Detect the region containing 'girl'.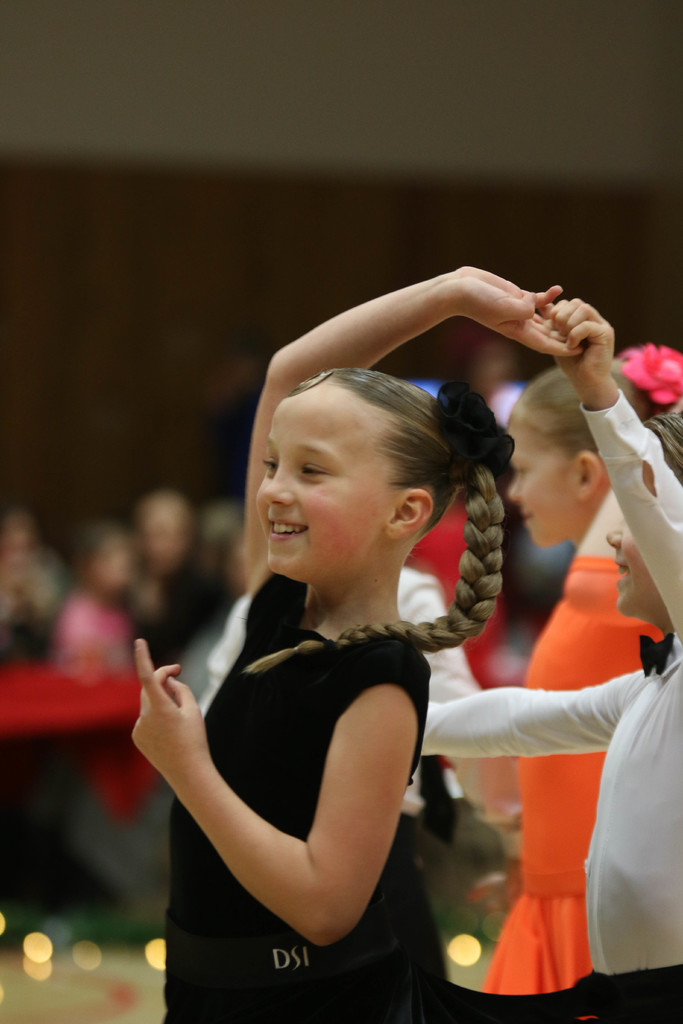
x1=473 y1=342 x2=682 y2=988.
